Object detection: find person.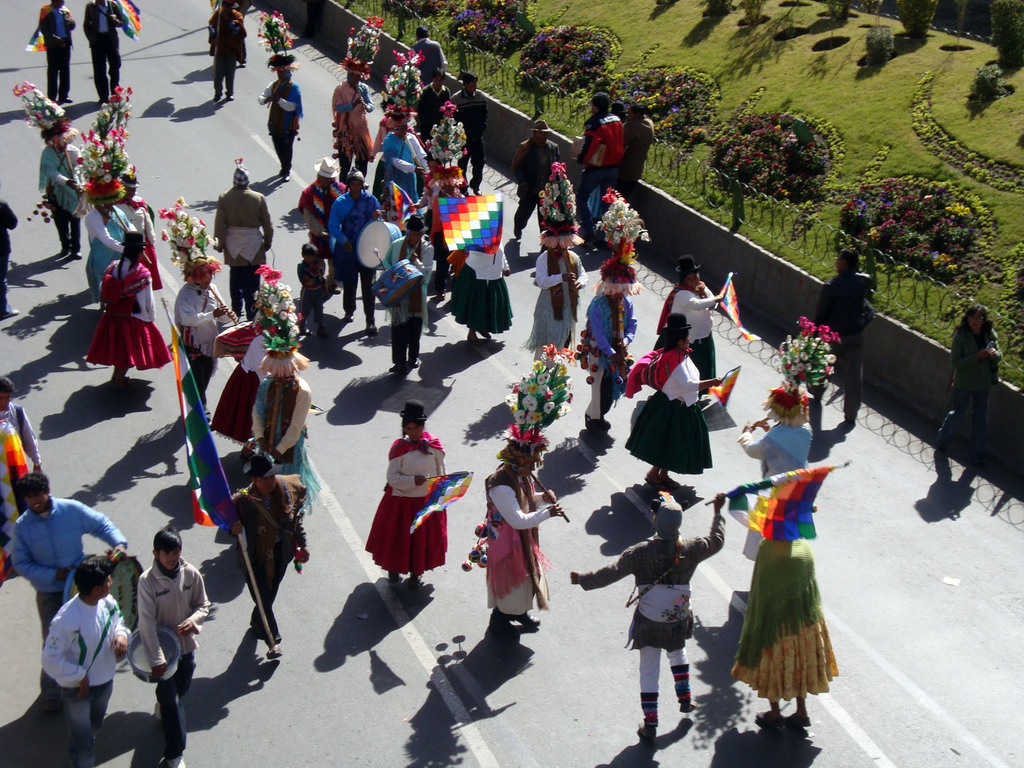
box(113, 166, 165, 292).
